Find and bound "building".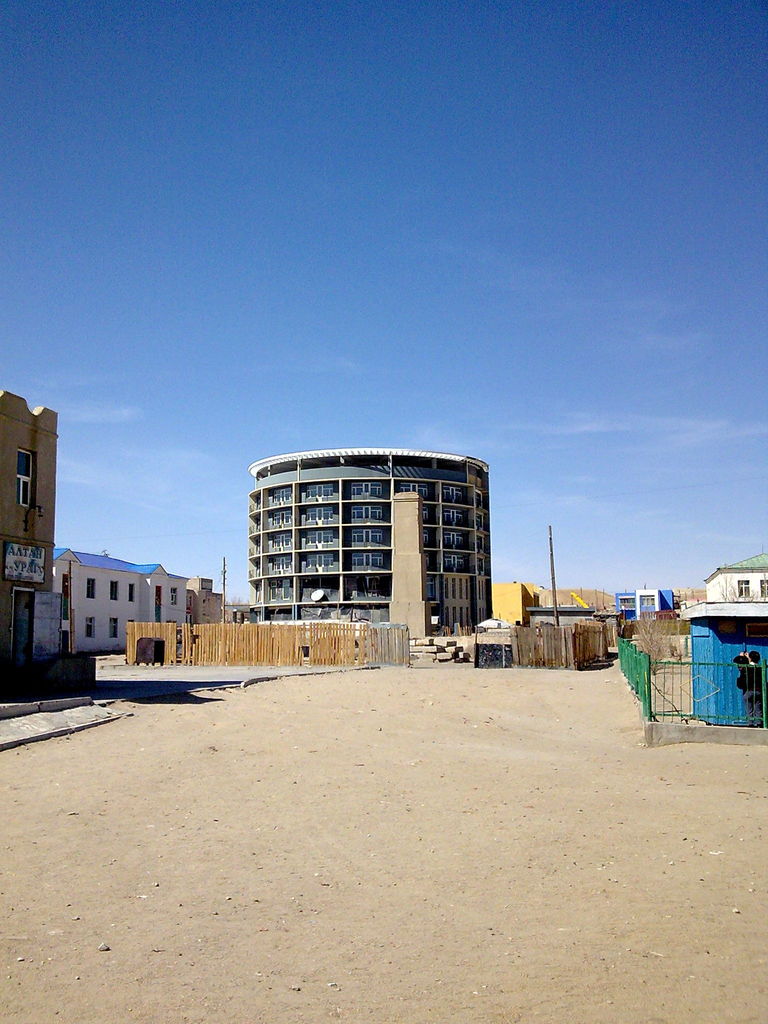
Bound: locate(716, 568, 763, 603).
